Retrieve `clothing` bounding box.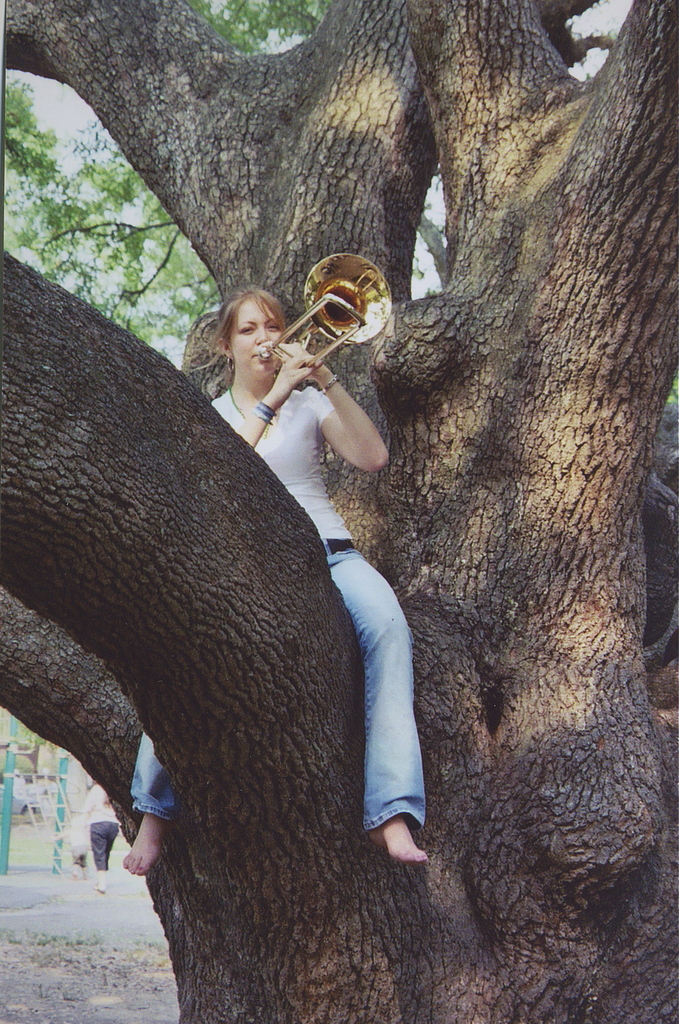
Bounding box: locate(135, 393, 424, 831).
